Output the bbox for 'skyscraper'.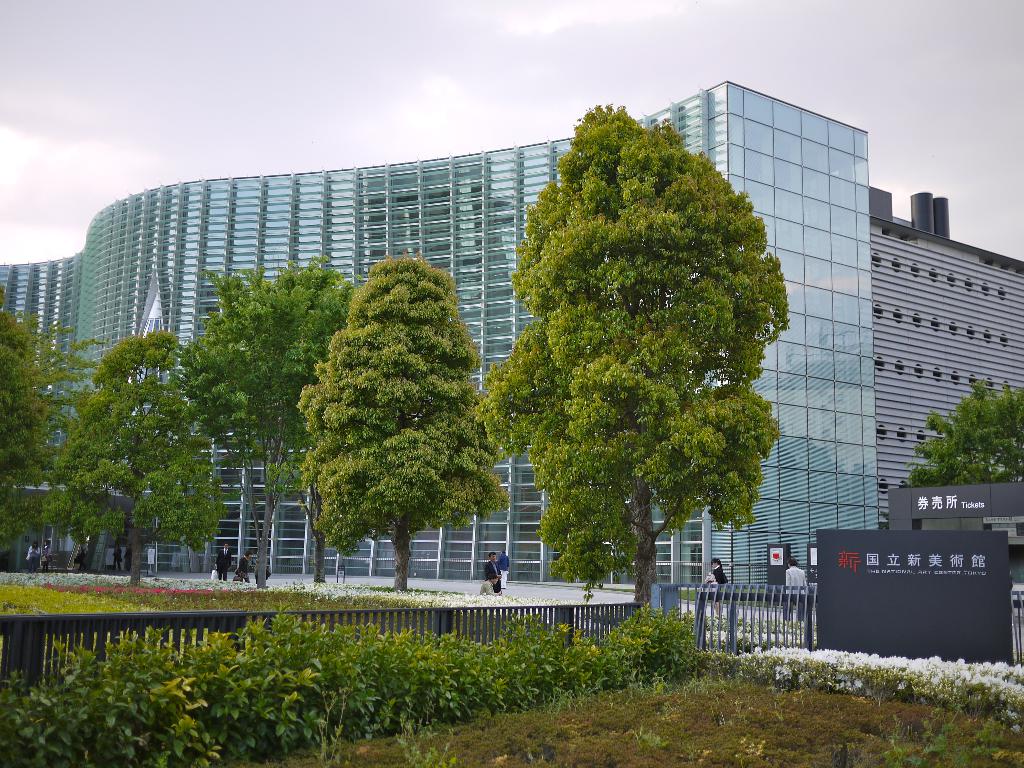
bbox=(0, 80, 870, 589).
